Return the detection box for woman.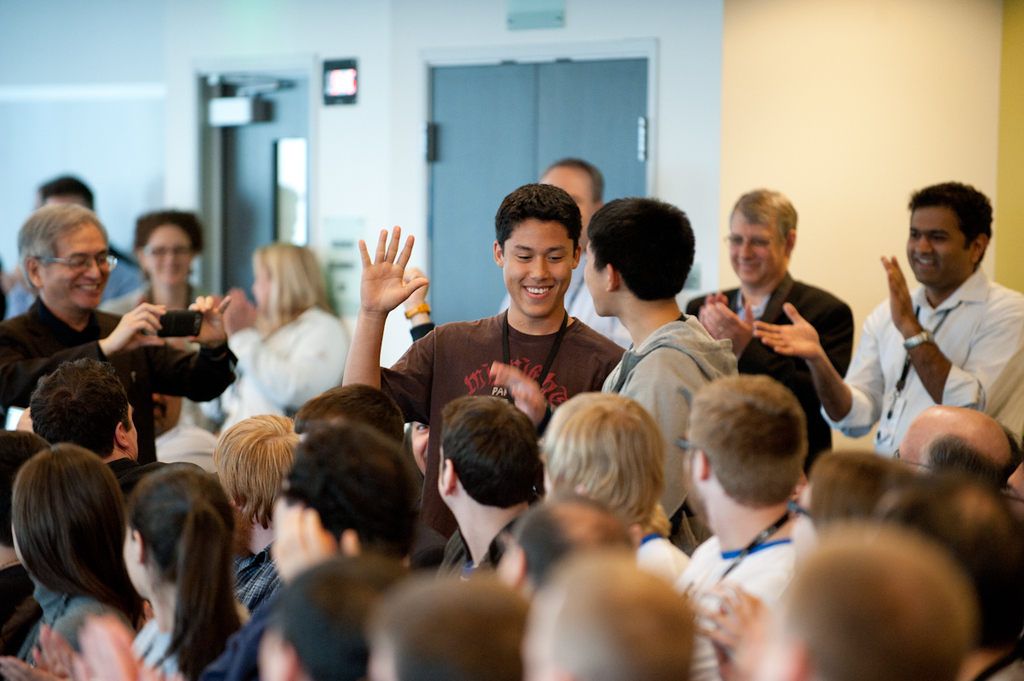
538,385,689,597.
